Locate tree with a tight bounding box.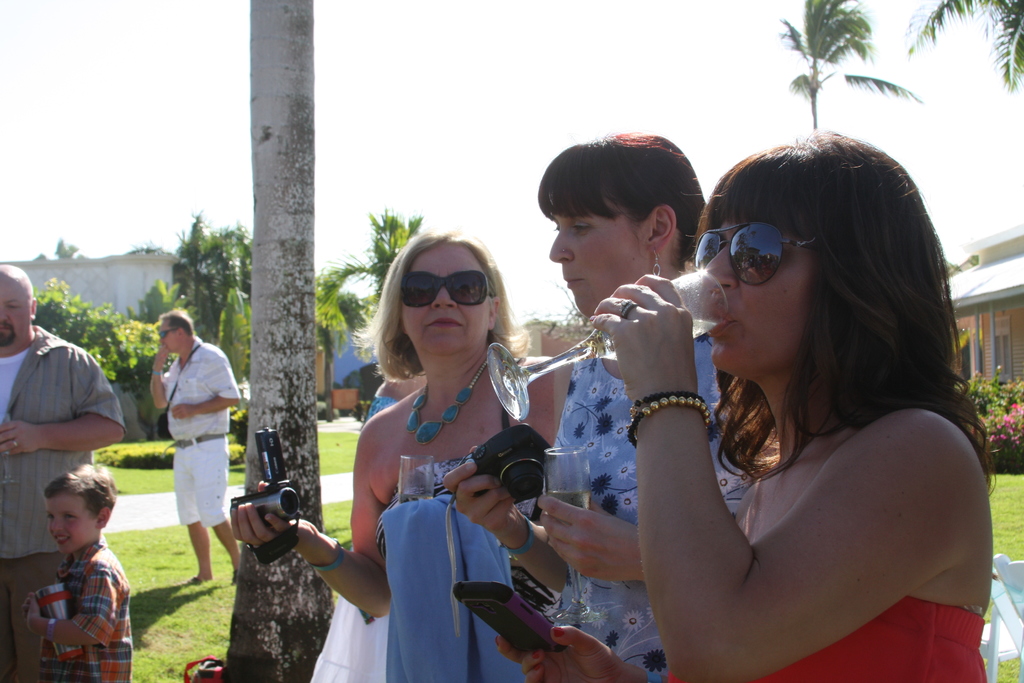
317,208,428,323.
